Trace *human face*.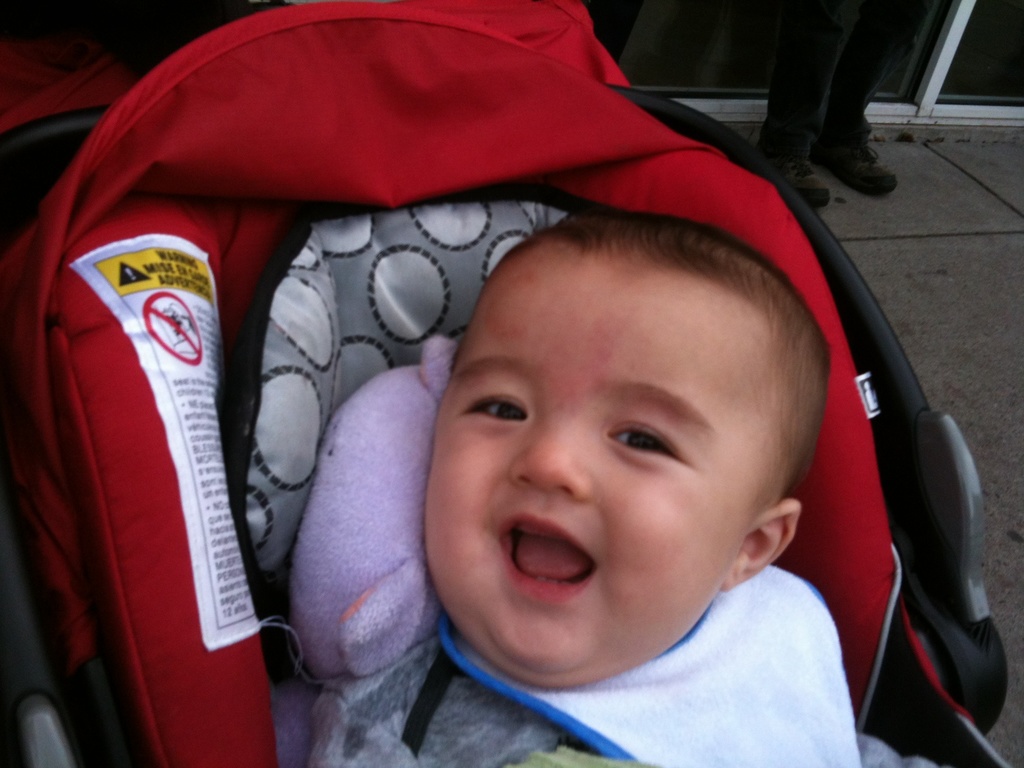
Traced to [419,243,772,691].
